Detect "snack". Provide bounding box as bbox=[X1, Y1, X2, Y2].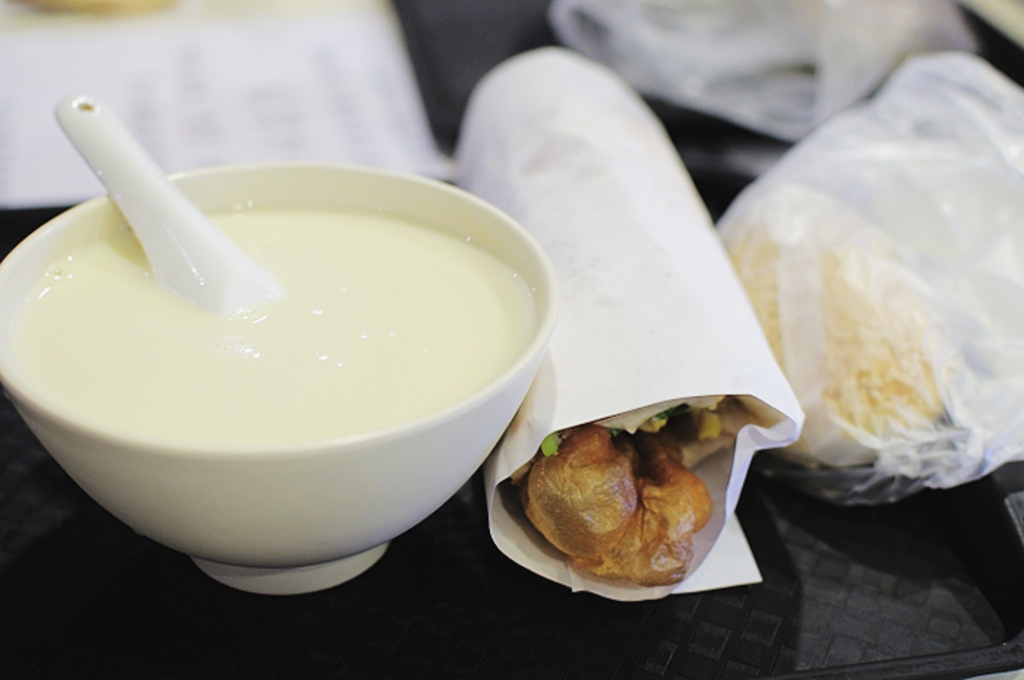
bbox=[505, 393, 787, 585].
